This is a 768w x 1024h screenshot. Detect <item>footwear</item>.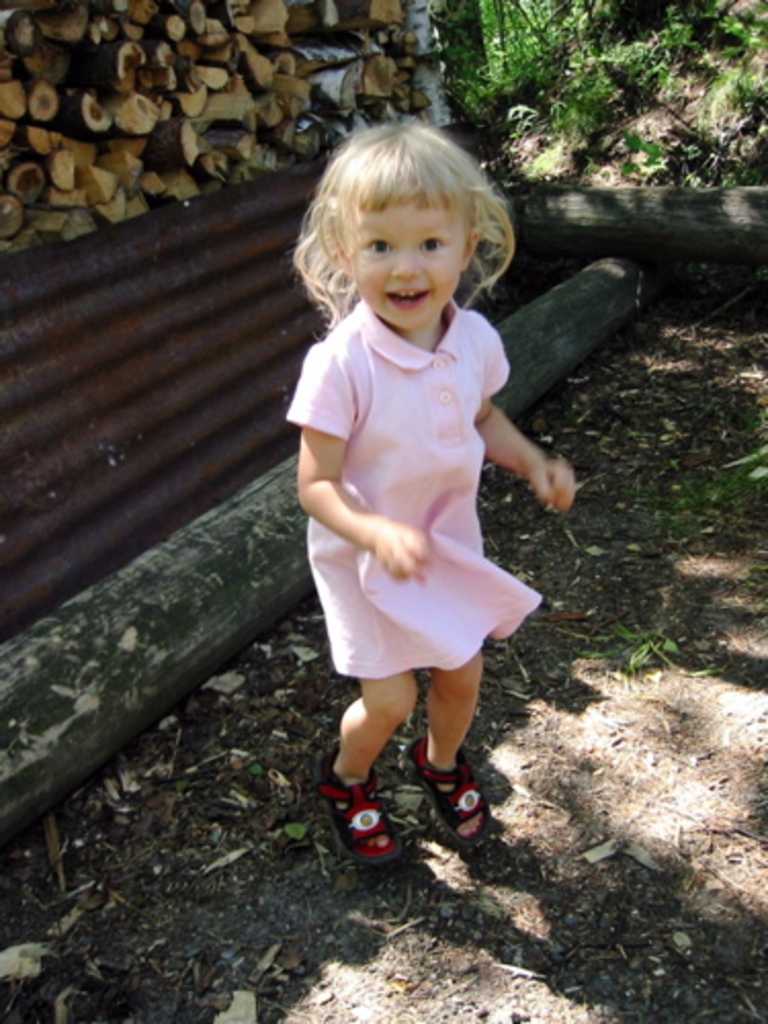
crop(414, 743, 489, 844).
